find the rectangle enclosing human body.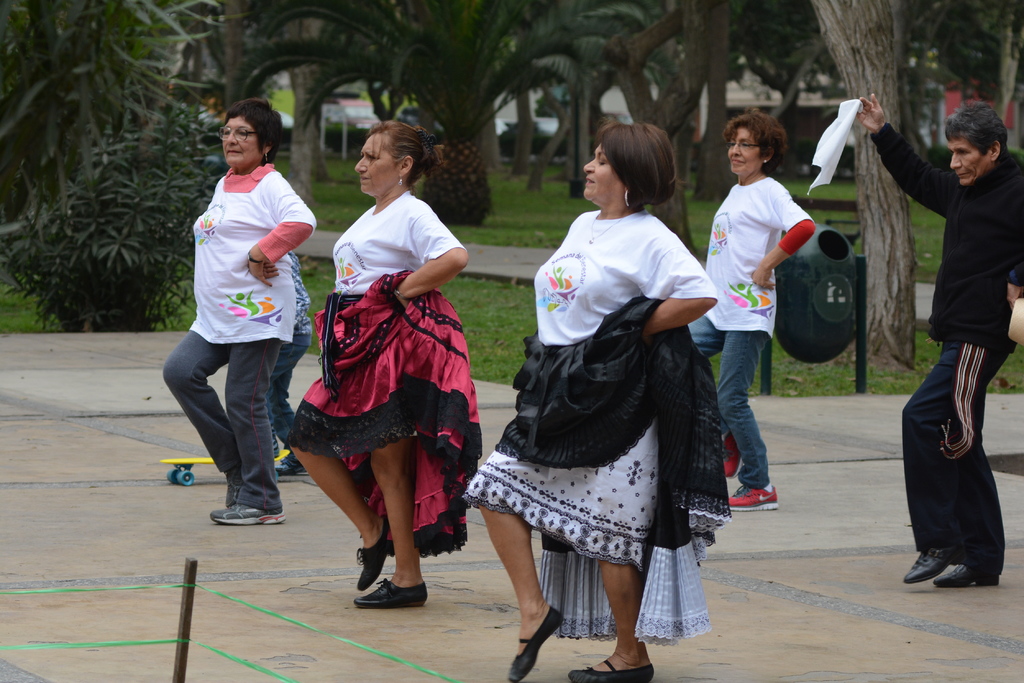
305:148:468:609.
